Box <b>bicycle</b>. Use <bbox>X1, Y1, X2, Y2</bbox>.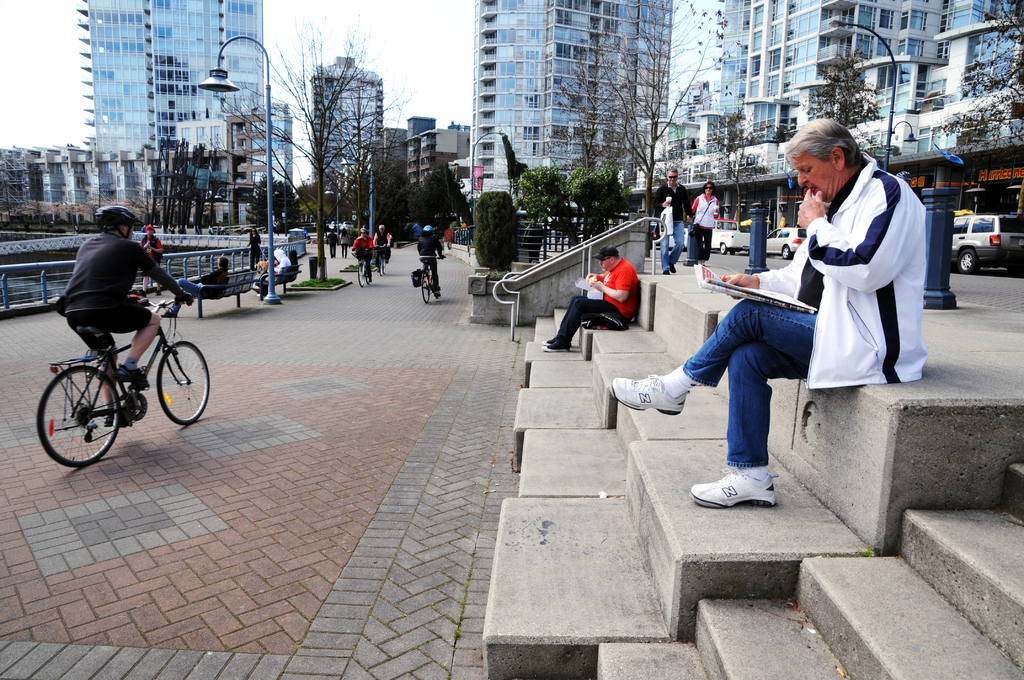
<bbox>349, 249, 371, 287</bbox>.
